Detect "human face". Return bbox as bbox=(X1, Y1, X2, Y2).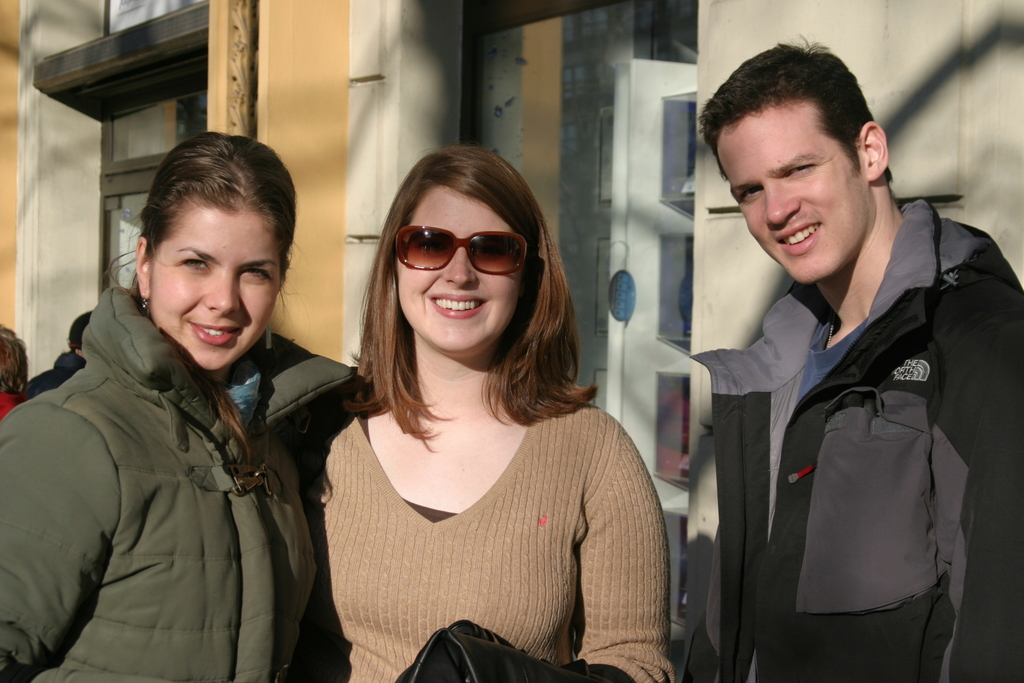
bbox=(715, 115, 869, 282).
